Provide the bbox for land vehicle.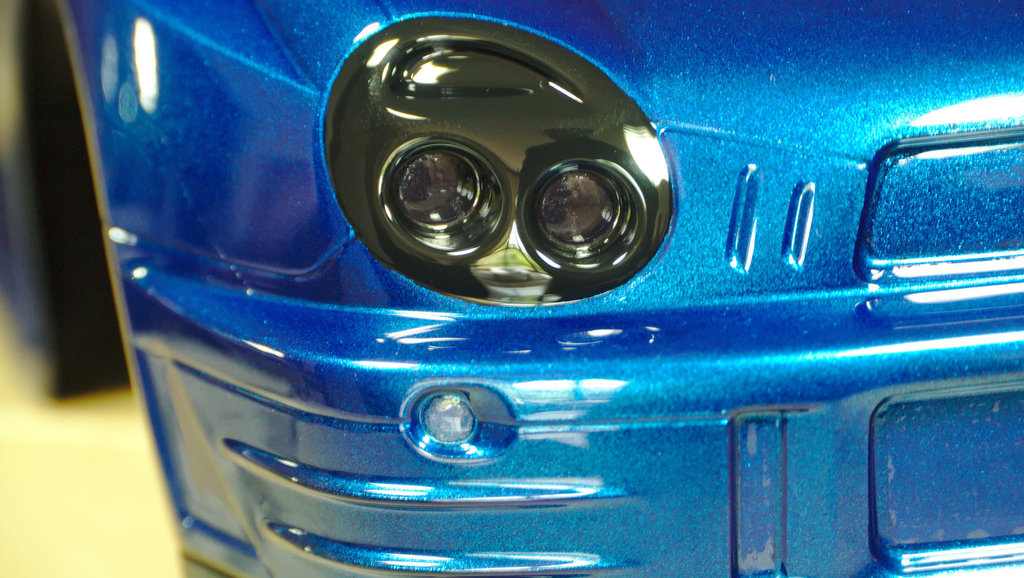
(x1=0, y1=1, x2=1023, y2=577).
